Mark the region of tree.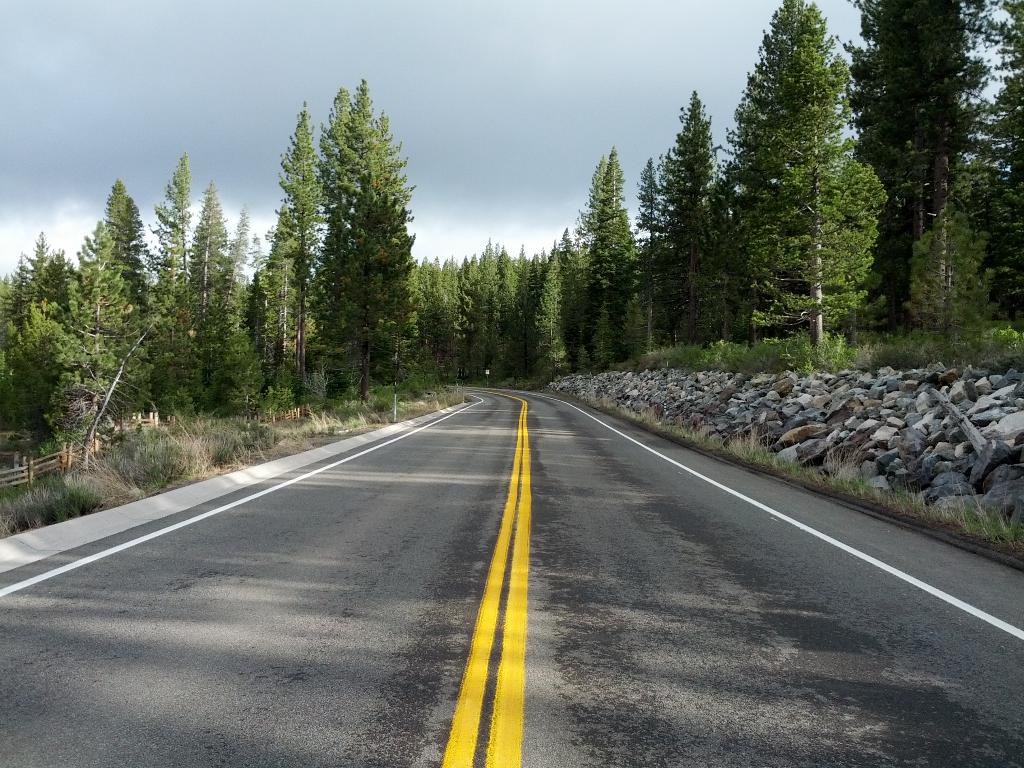
Region: 627:141:669:300.
